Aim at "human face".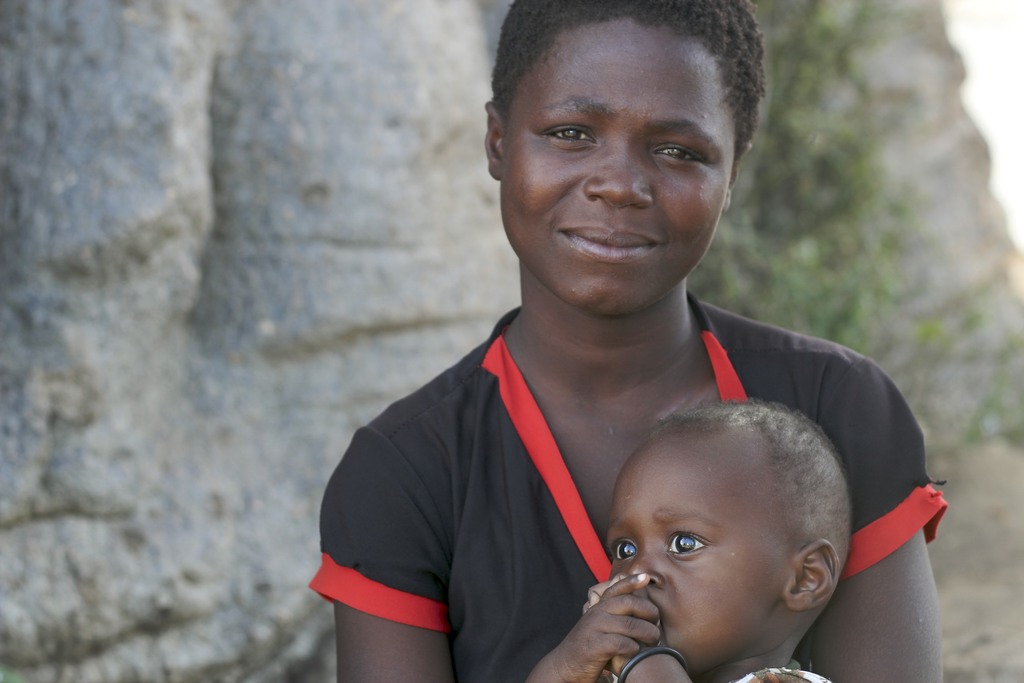
Aimed at locate(605, 427, 796, 682).
